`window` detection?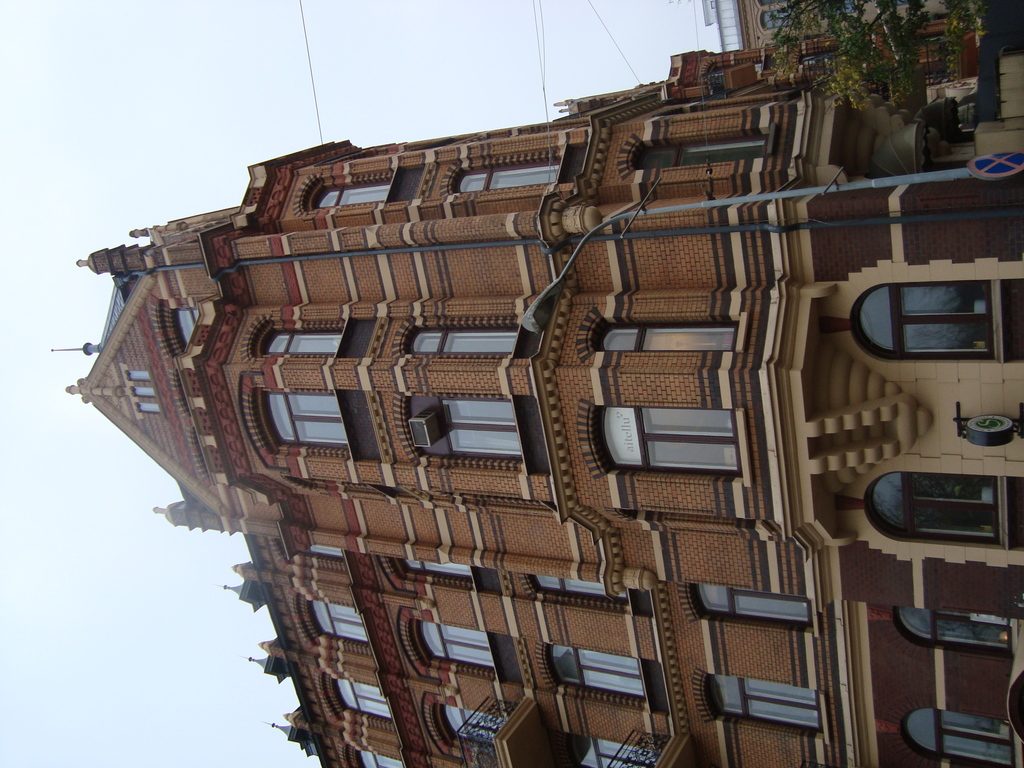
l=395, t=614, r=515, b=683
